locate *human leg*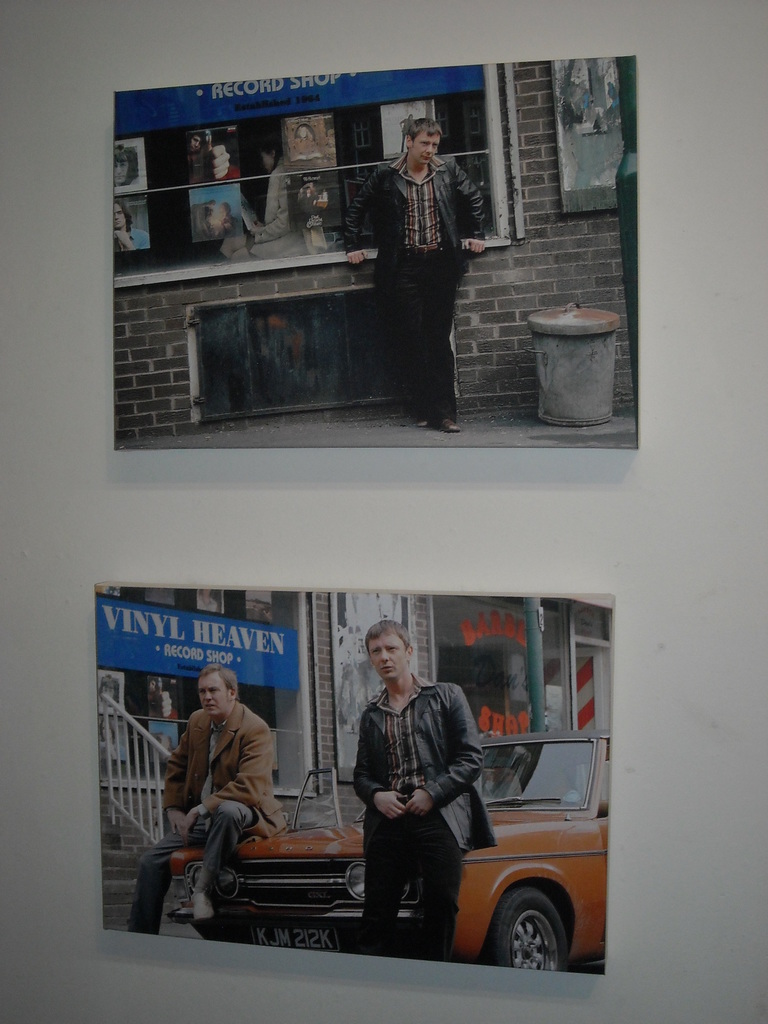
Rect(191, 798, 266, 920)
